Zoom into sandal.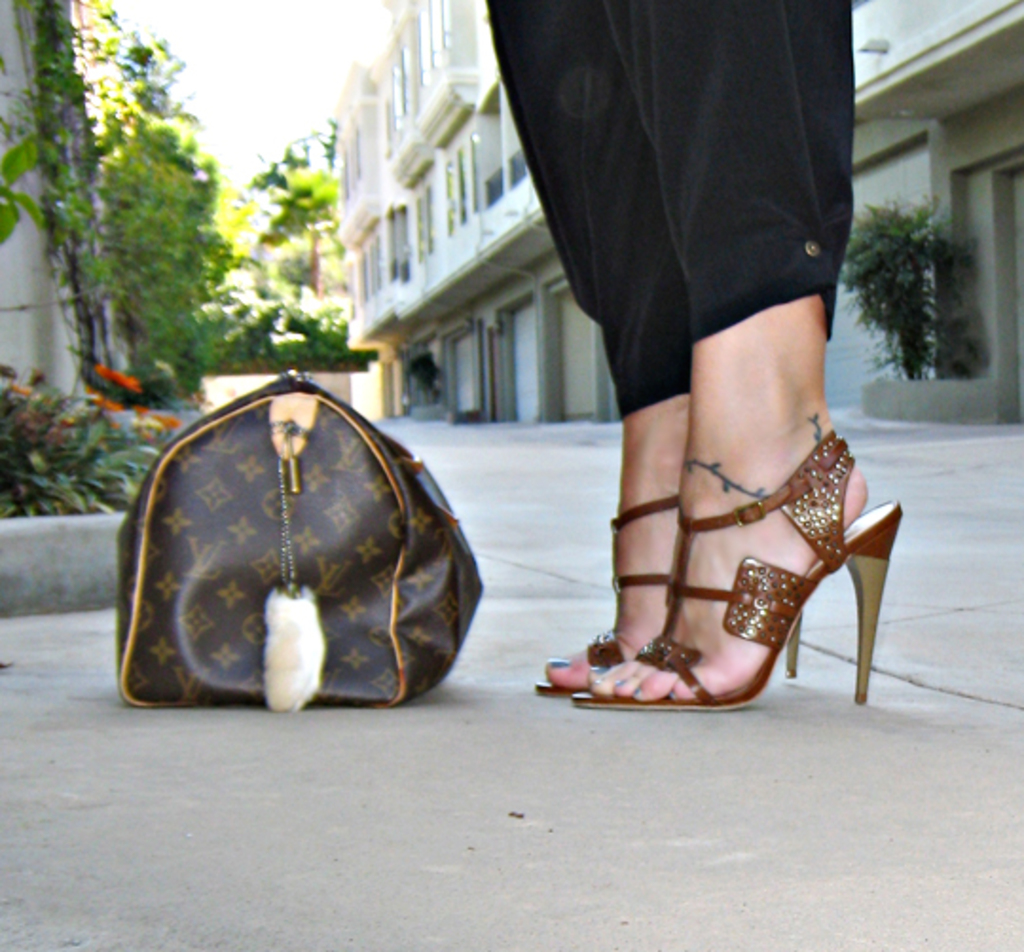
Zoom target: 575, 436, 901, 704.
